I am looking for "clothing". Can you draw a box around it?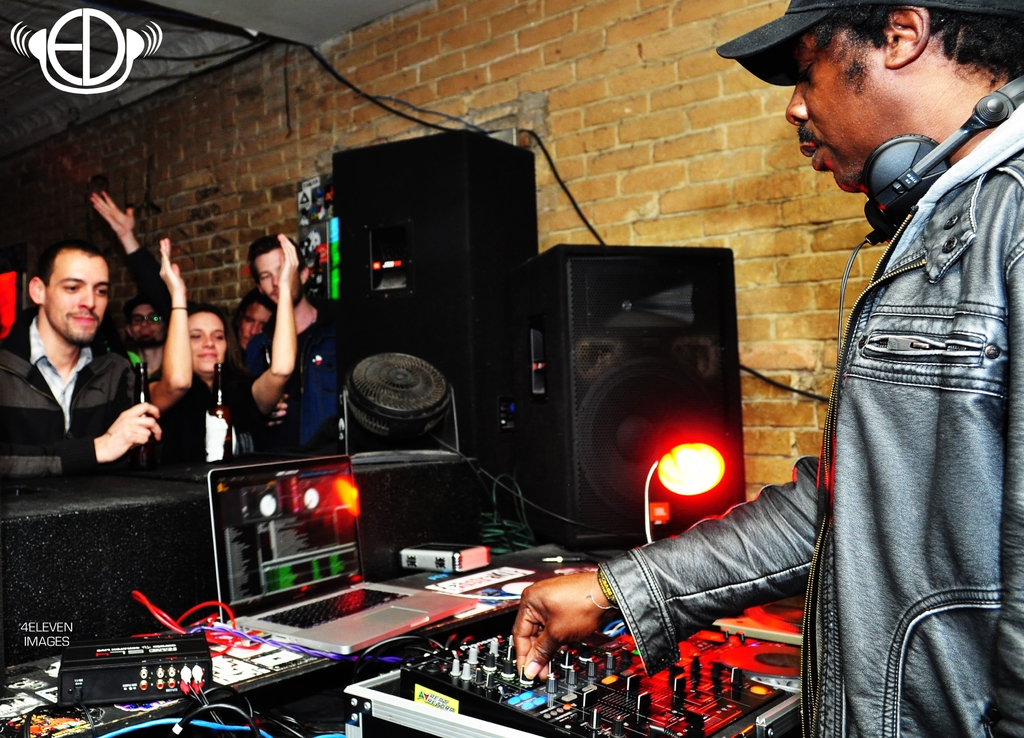
Sure, the bounding box is <box>1,309,148,494</box>.
